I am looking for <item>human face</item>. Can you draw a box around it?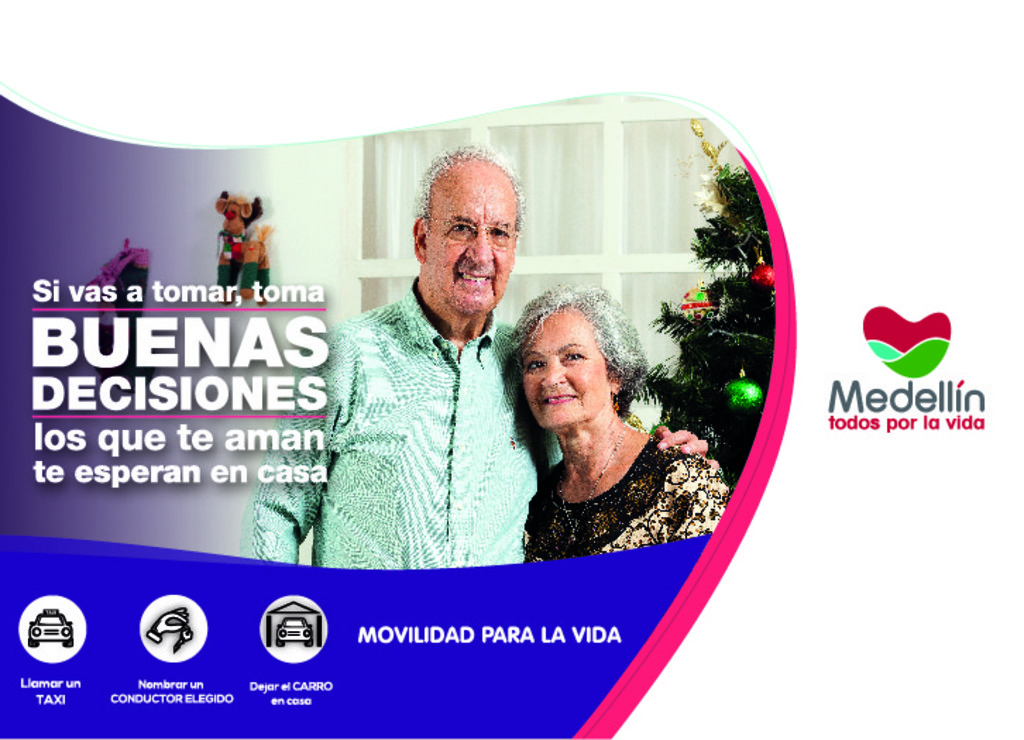
Sure, the bounding box is [x1=520, y1=299, x2=614, y2=433].
